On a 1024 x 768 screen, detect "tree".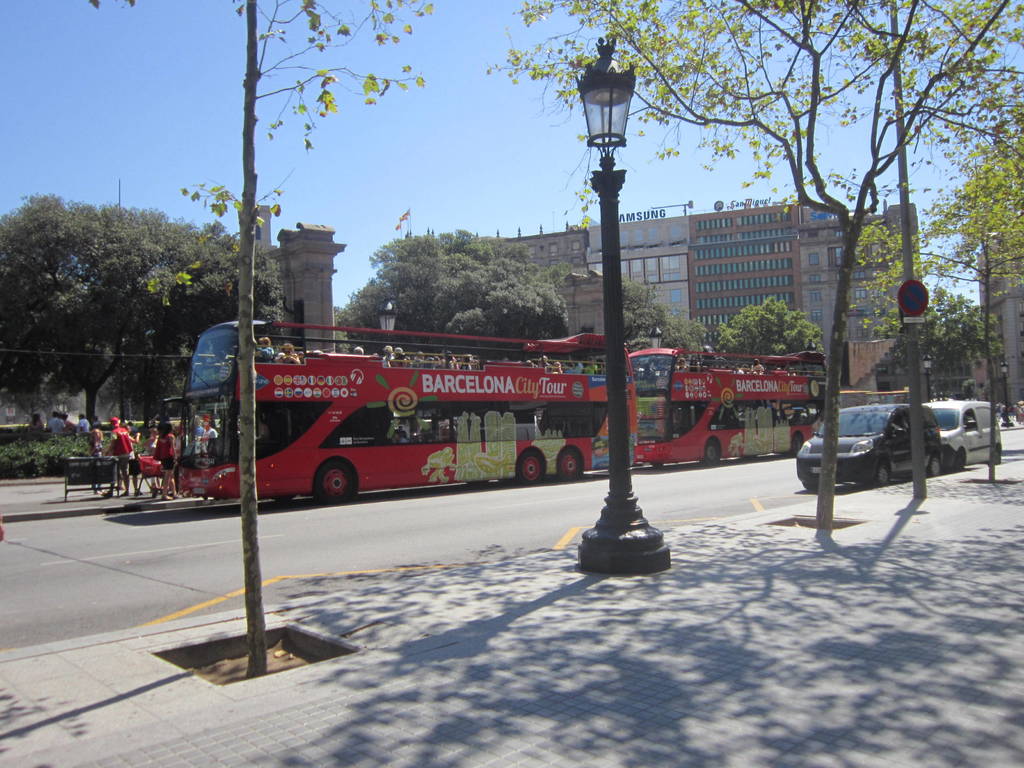
[left=1, top=143, right=208, bottom=486].
